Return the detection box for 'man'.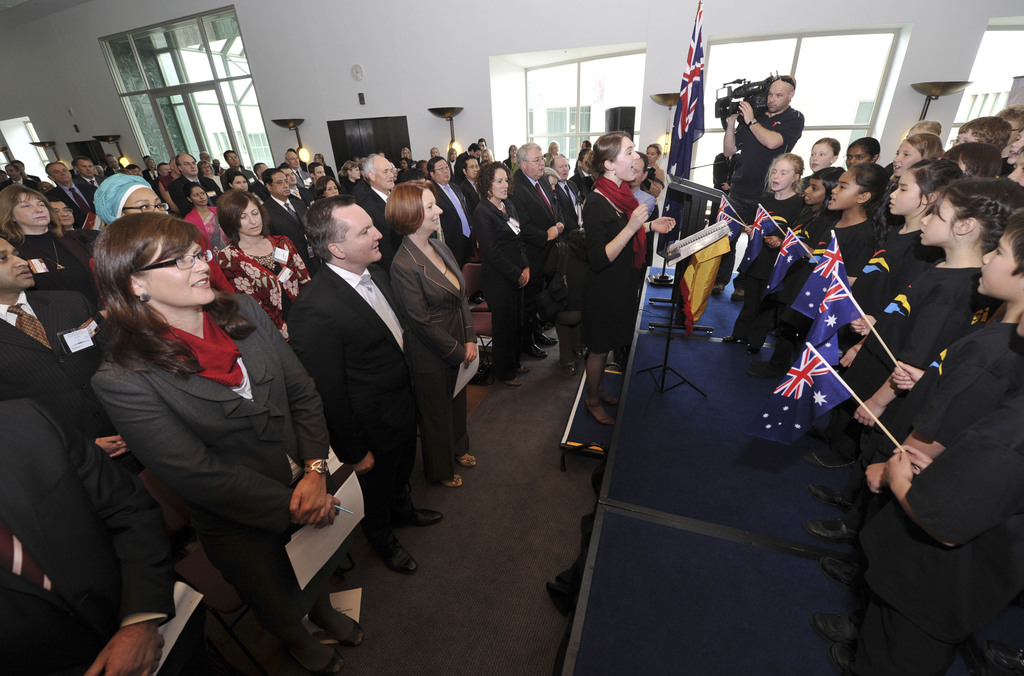
[x1=77, y1=153, x2=112, y2=198].
